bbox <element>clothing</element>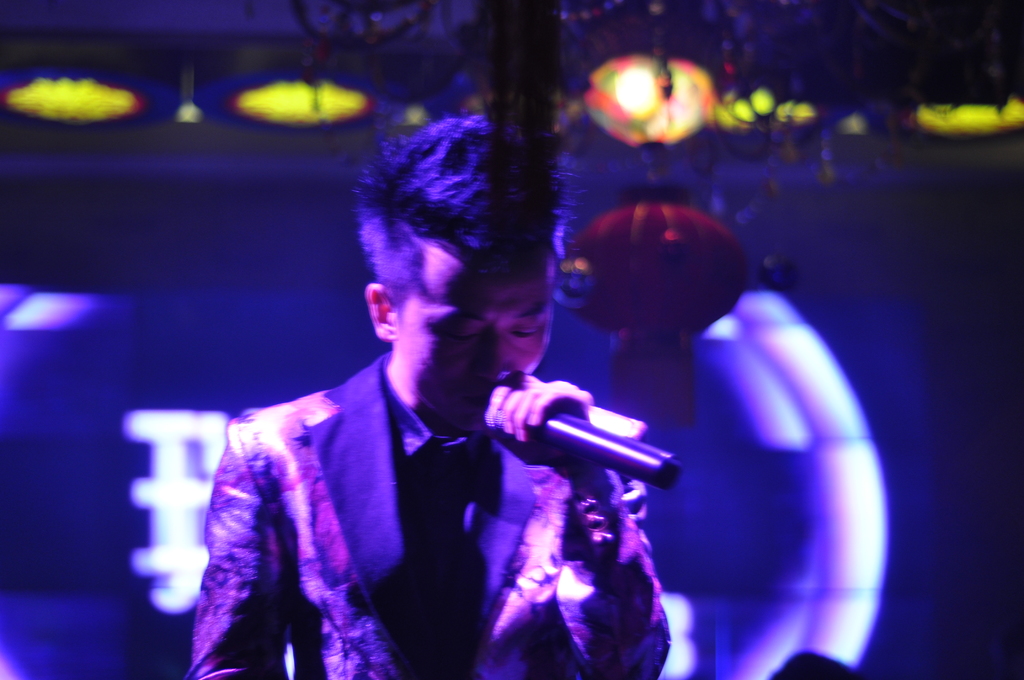
locate(187, 302, 612, 679)
